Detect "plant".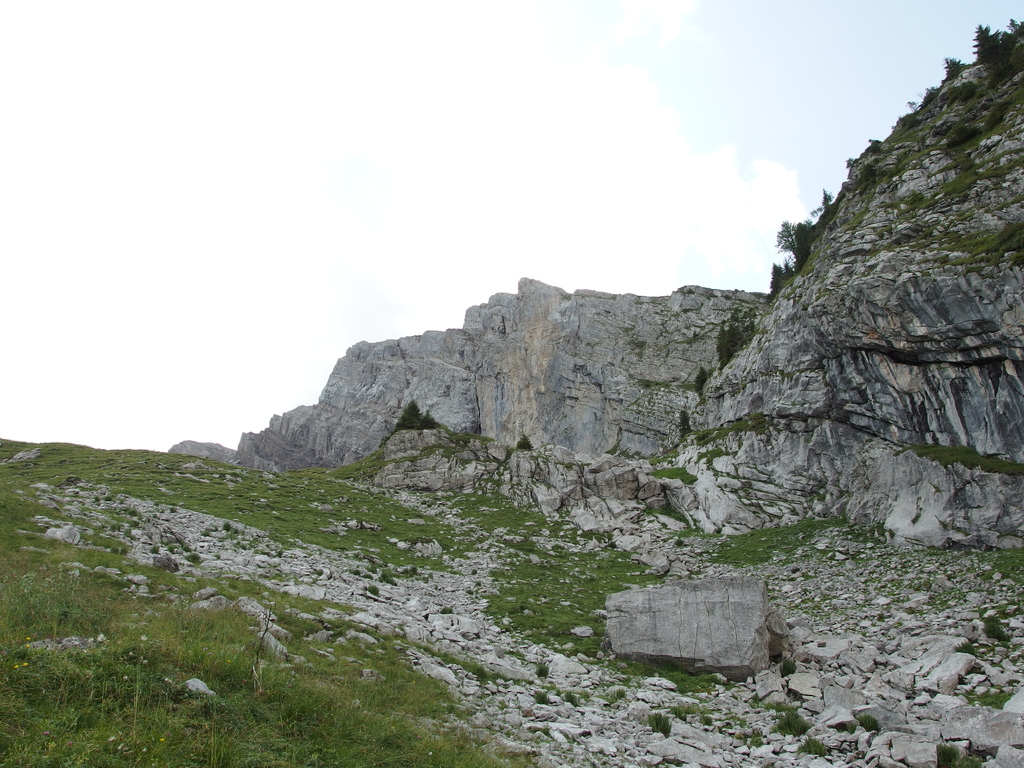
Detected at 908, 609, 924, 623.
